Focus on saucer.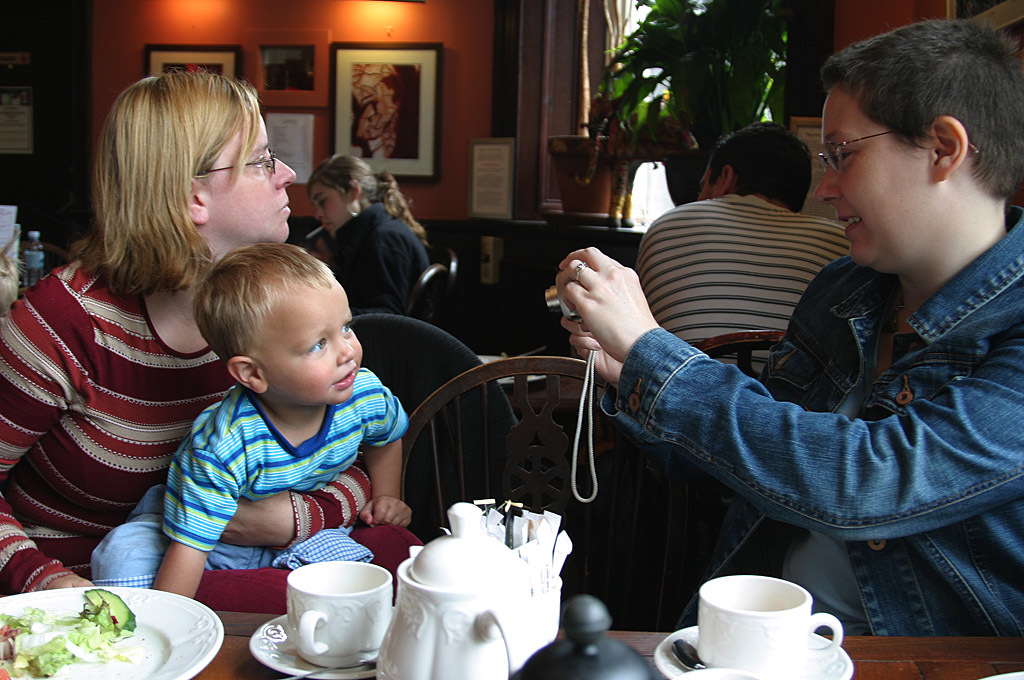
Focused at l=247, t=613, r=376, b=679.
